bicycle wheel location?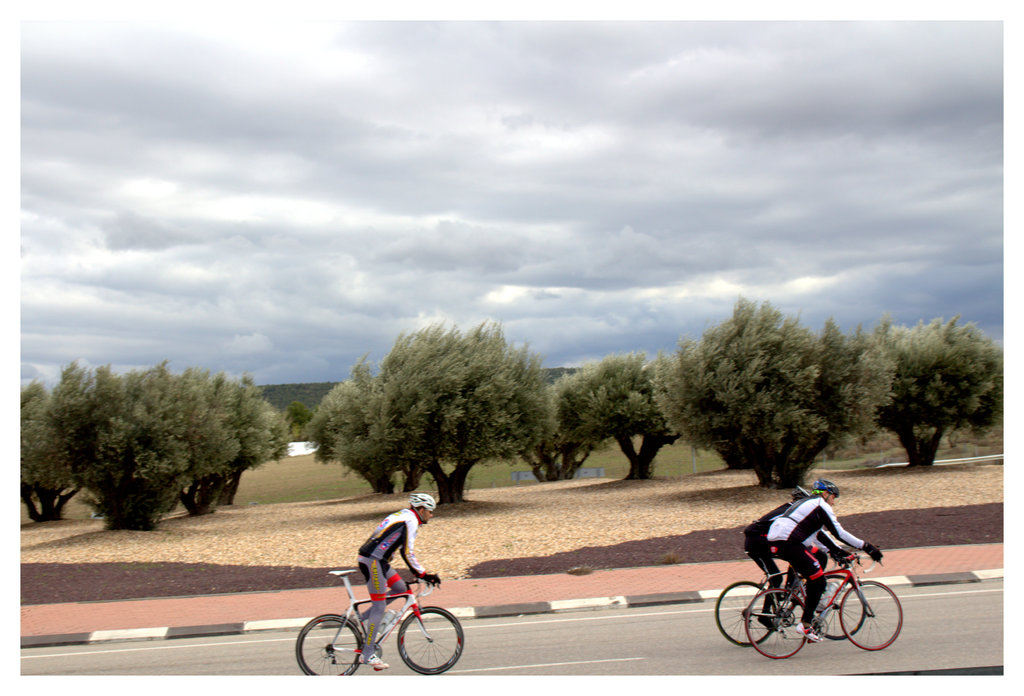
[left=745, top=583, right=806, bottom=659]
